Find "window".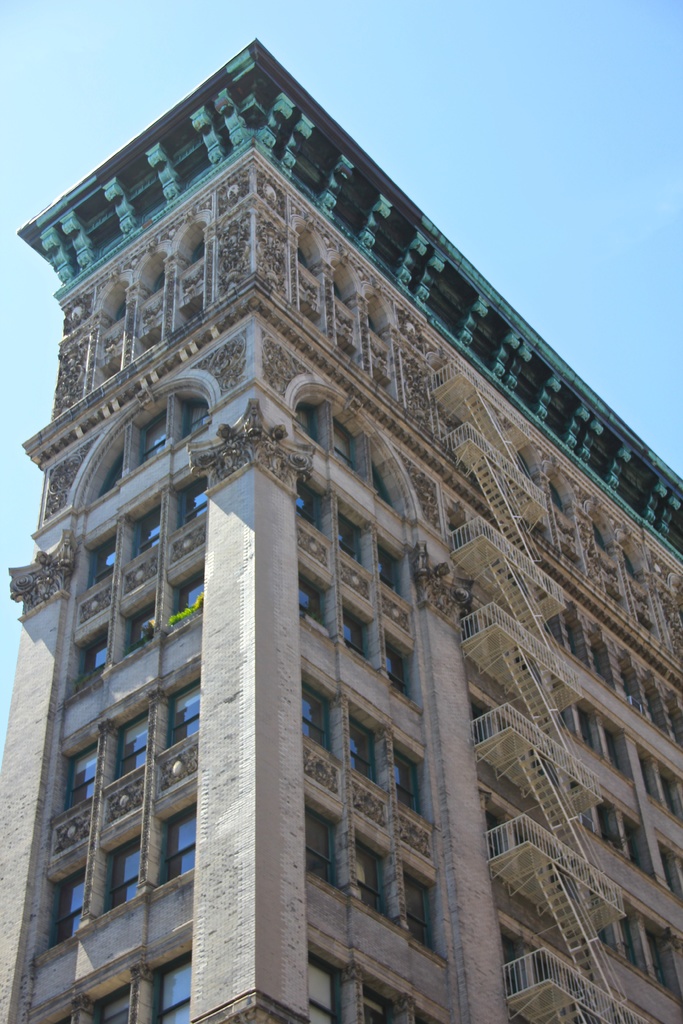
select_region(303, 801, 350, 893).
